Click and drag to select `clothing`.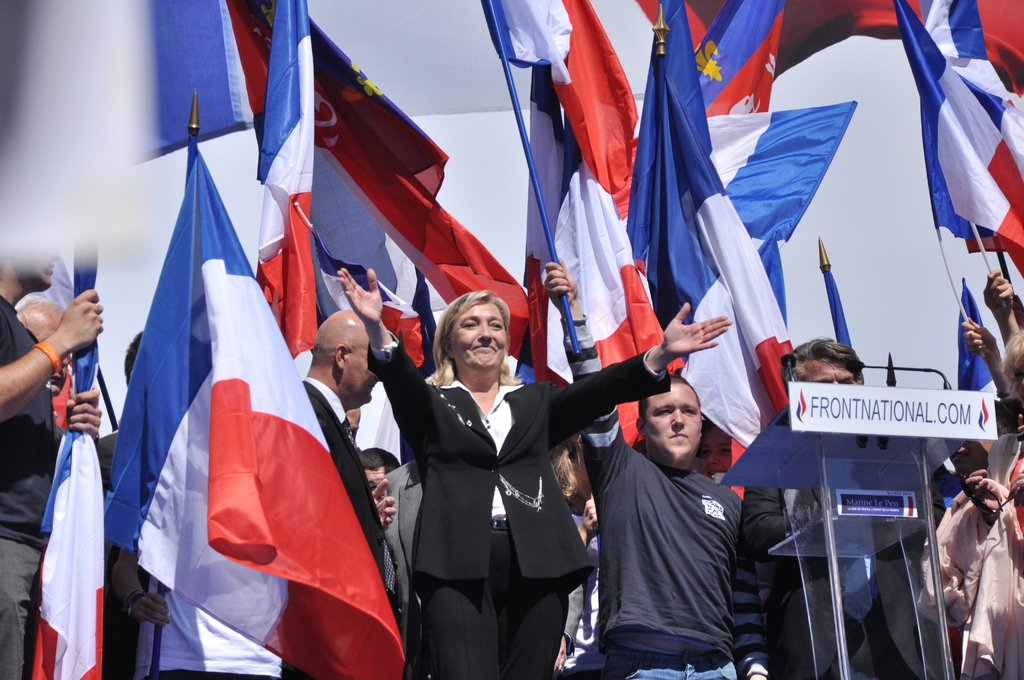
Selection: region(741, 470, 943, 679).
